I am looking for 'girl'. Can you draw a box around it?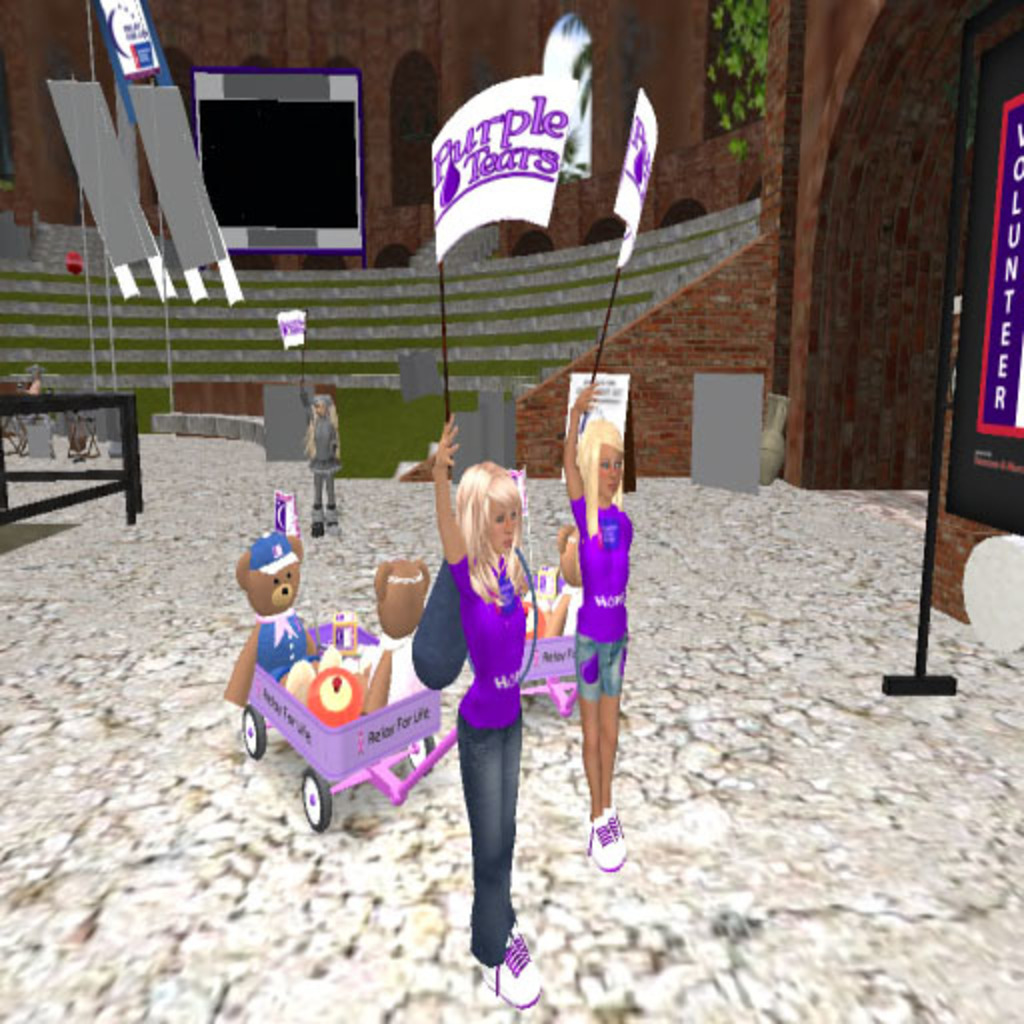
Sure, the bounding box is BBox(430, 416, 544, 1012).
